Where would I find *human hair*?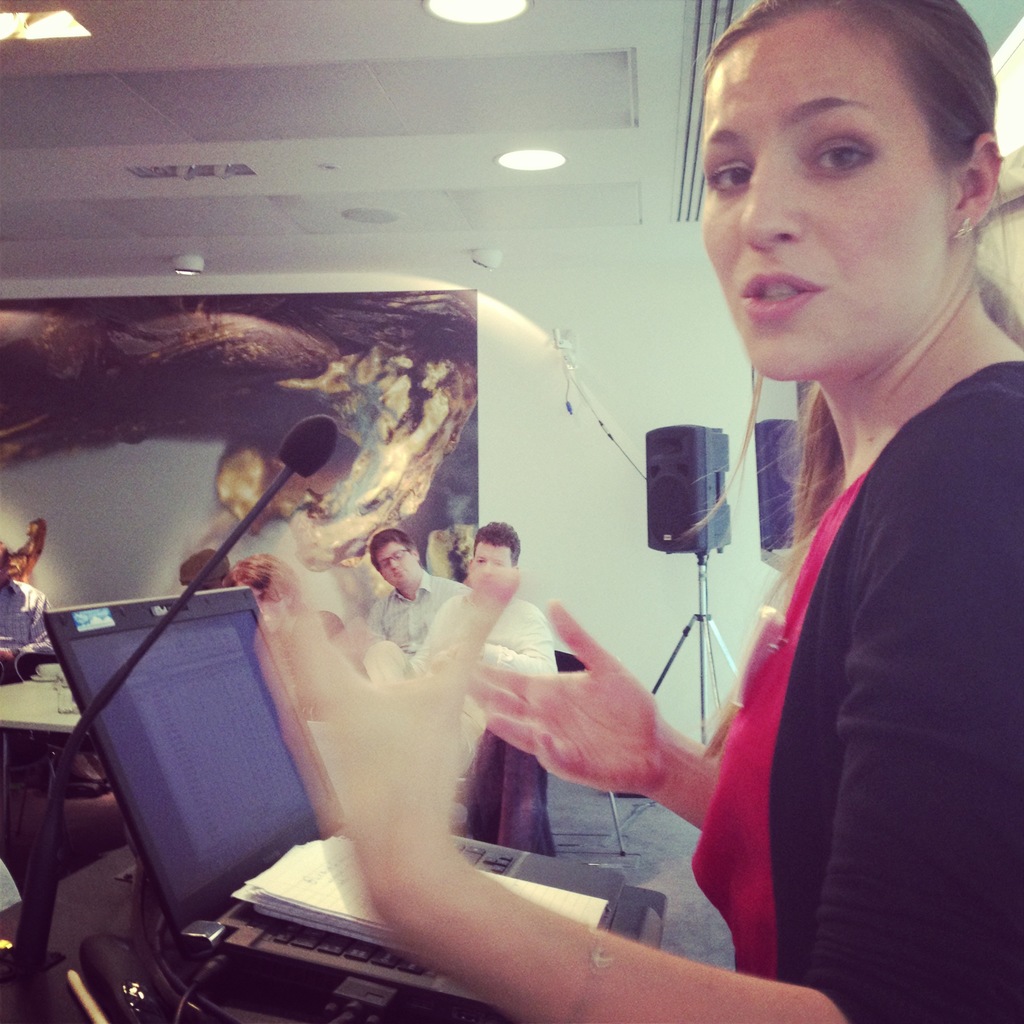
At x1=0, y1=536, x2=10, y2=569.
